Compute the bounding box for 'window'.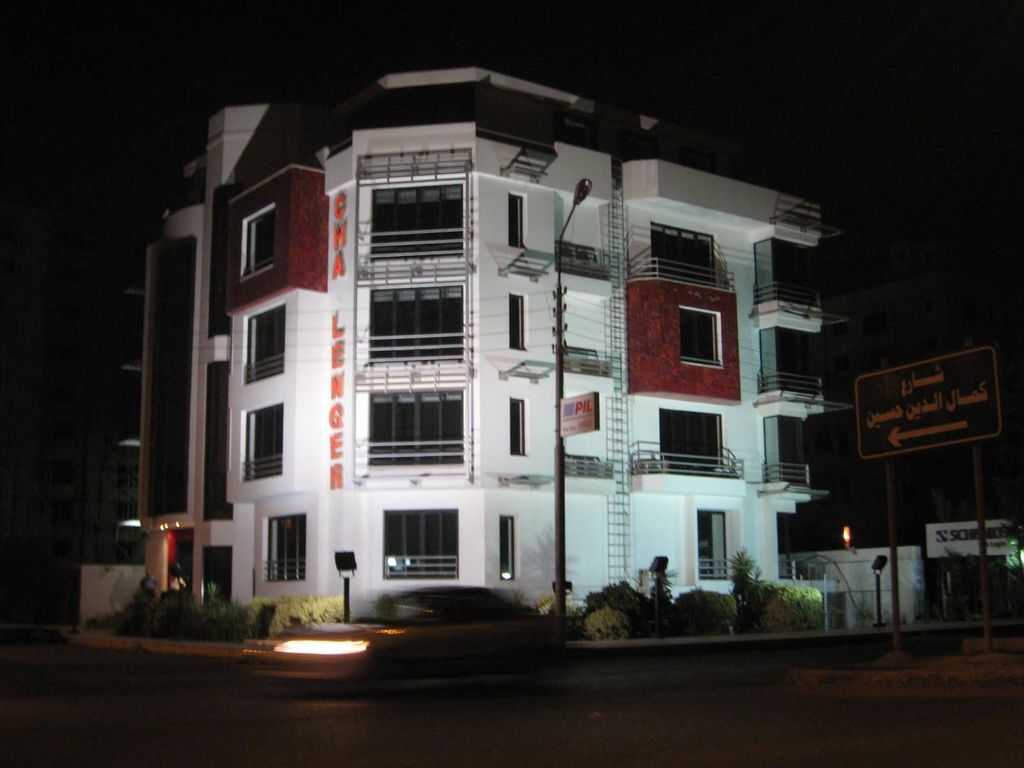
{"x1": 653, "y1": 232, "x2": 728, "y2": 287}.
